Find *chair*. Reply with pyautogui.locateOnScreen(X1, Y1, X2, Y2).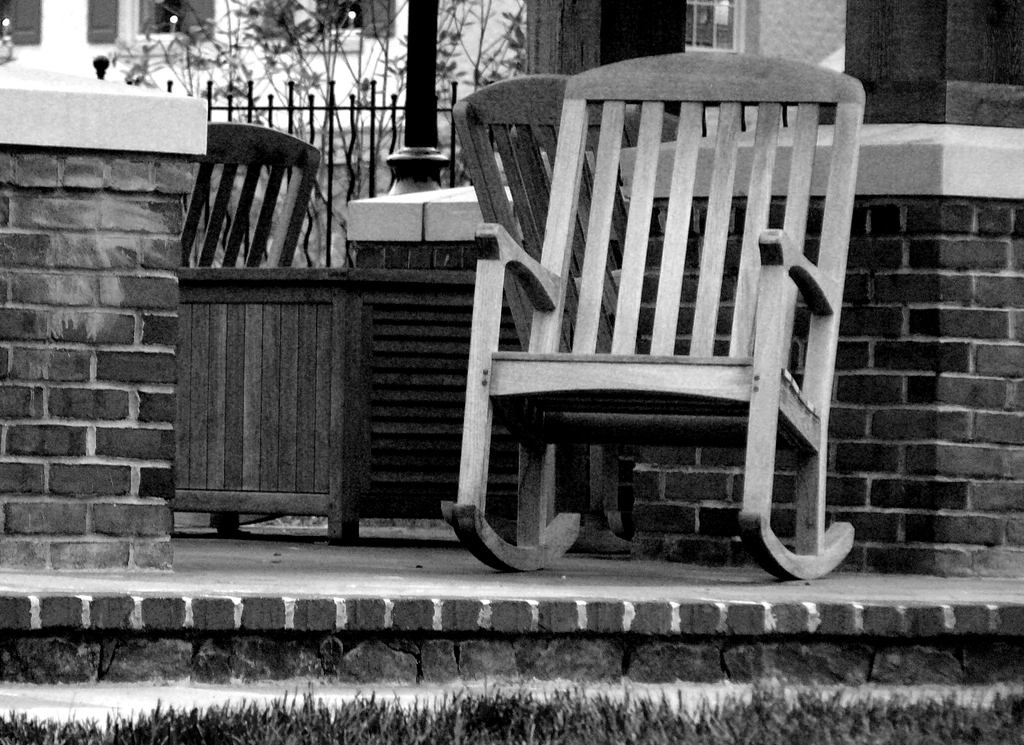
pyautogui.locateOnScreen(458, 72, 619, 553).
